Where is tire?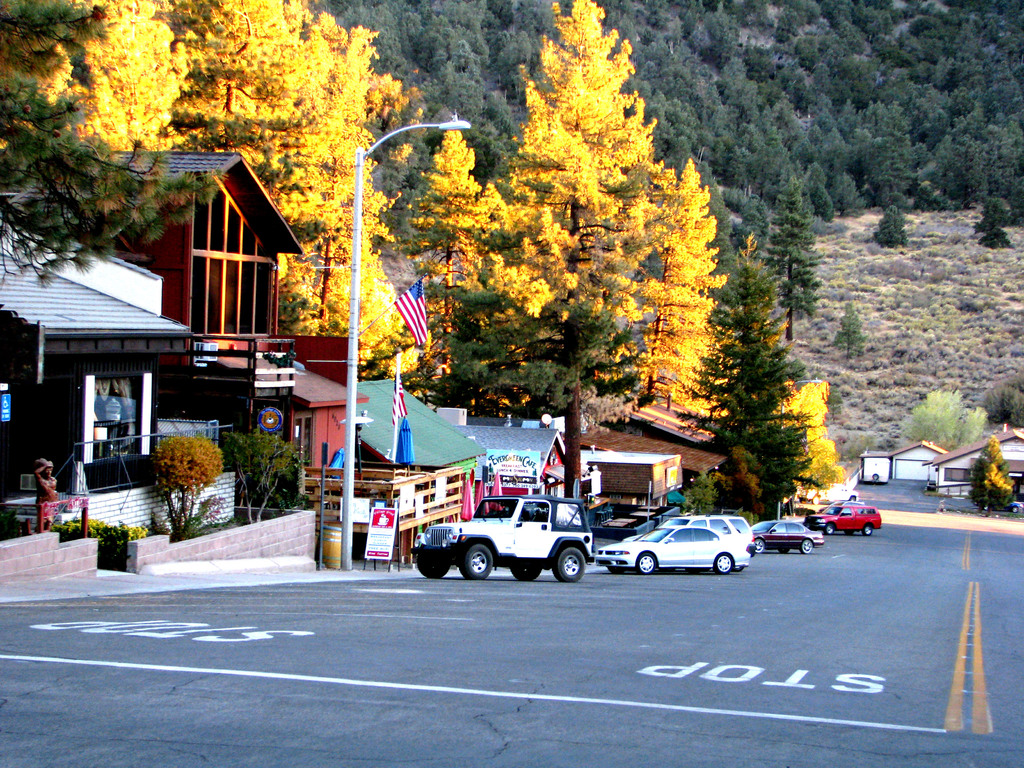
460, 545, 492, 580.
